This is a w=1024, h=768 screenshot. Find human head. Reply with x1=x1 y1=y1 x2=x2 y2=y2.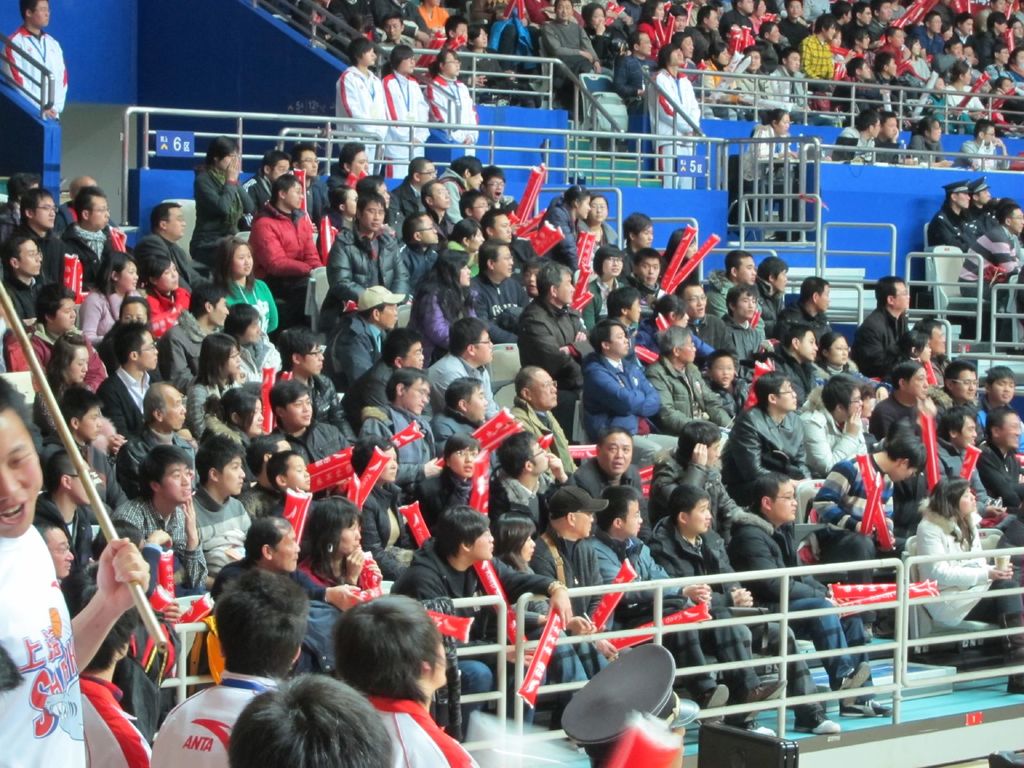
x1=140 y1=379 x2=186 y2=434.
